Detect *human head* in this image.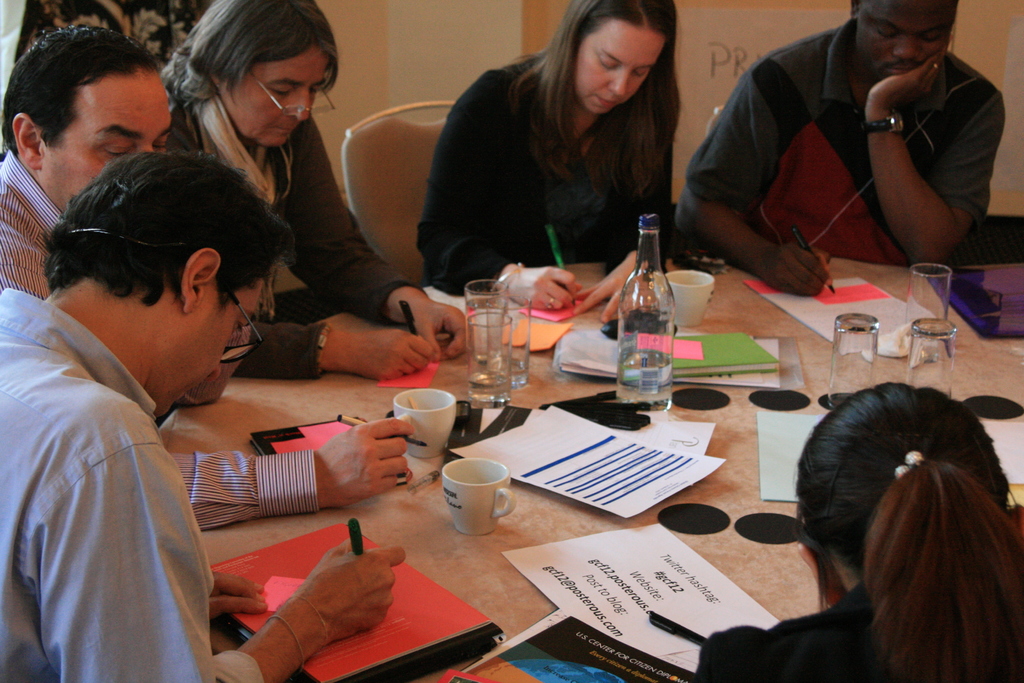
Detection: <box>556,1,680,113</box>.
